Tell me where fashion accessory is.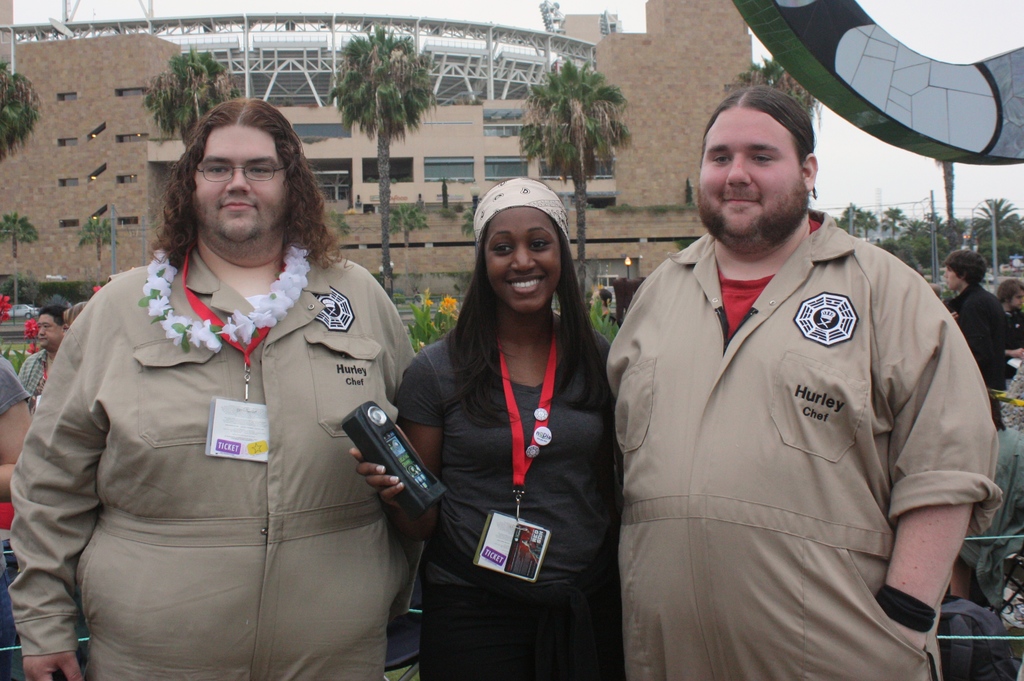
fashion accessory is at {"x1": 477, "y1": 180, "x2": 568, "y2": 242}.
